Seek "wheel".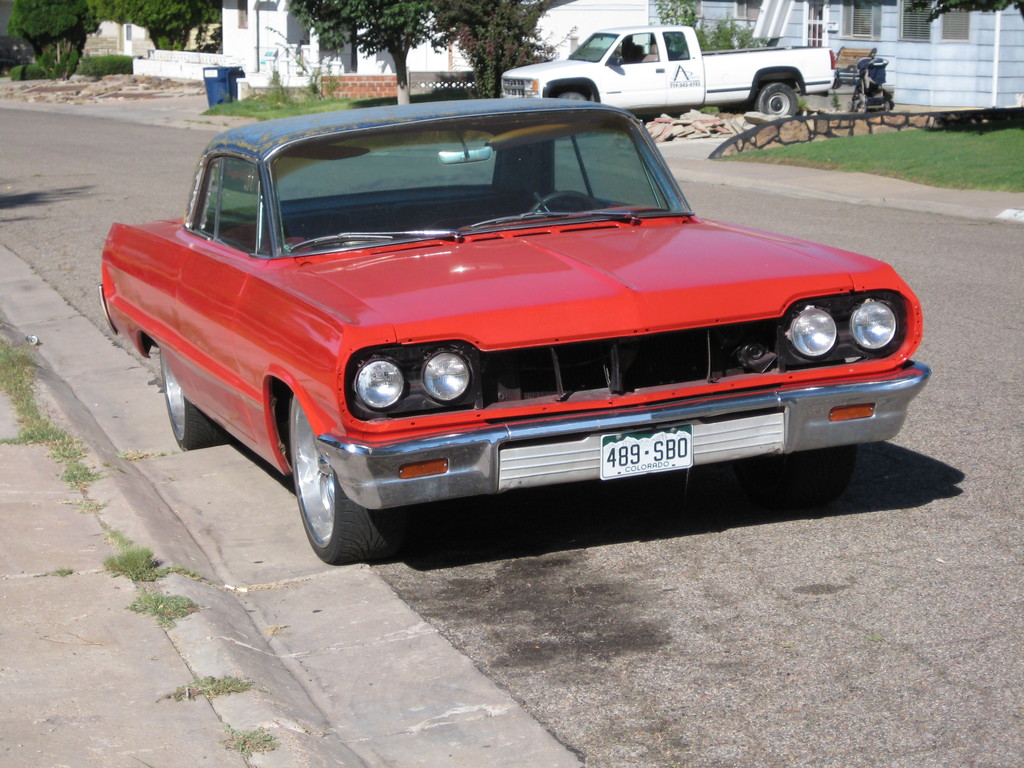
[left=558, top=92, right=586, bottom=99].
